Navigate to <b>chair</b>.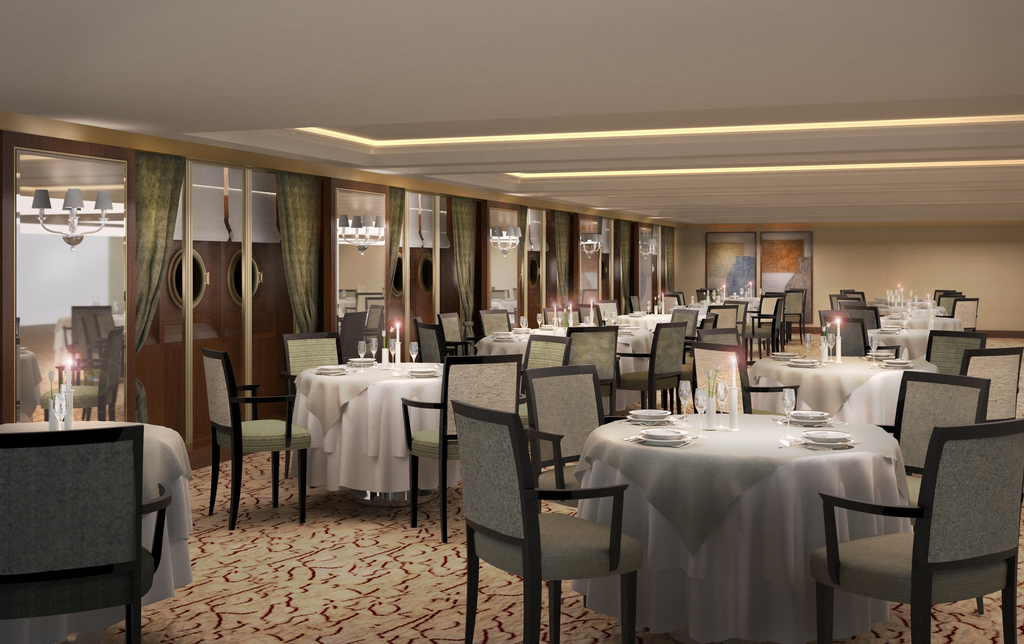
Navigation target: [left=926, top=329, right=988, bottom=379].
